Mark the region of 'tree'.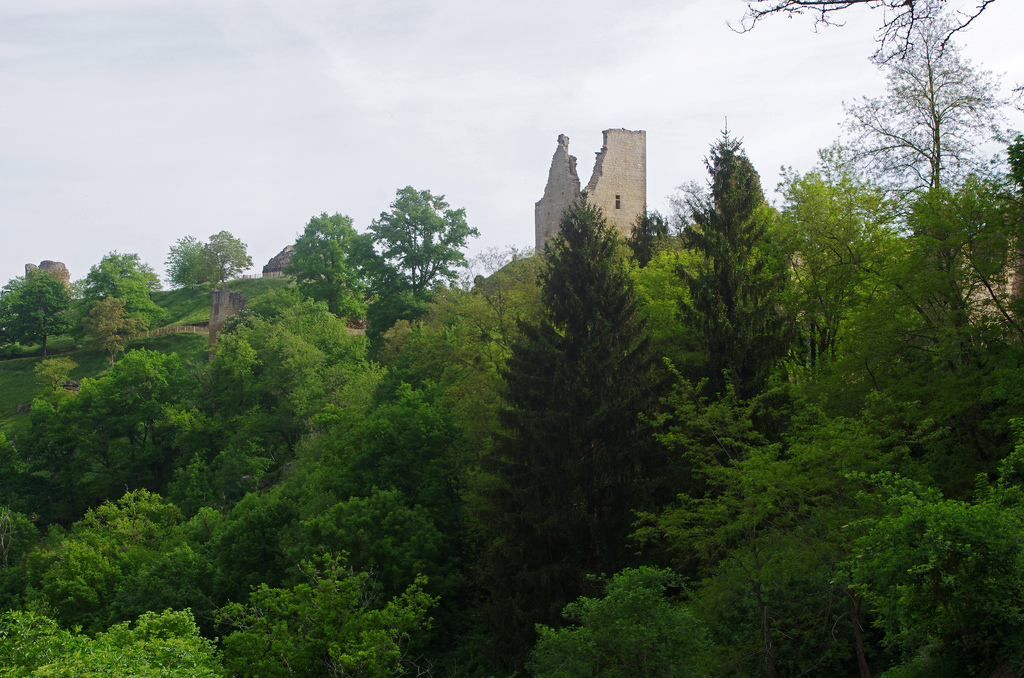
Region: <bbox>454, 197, 682, 676</bbox>.
